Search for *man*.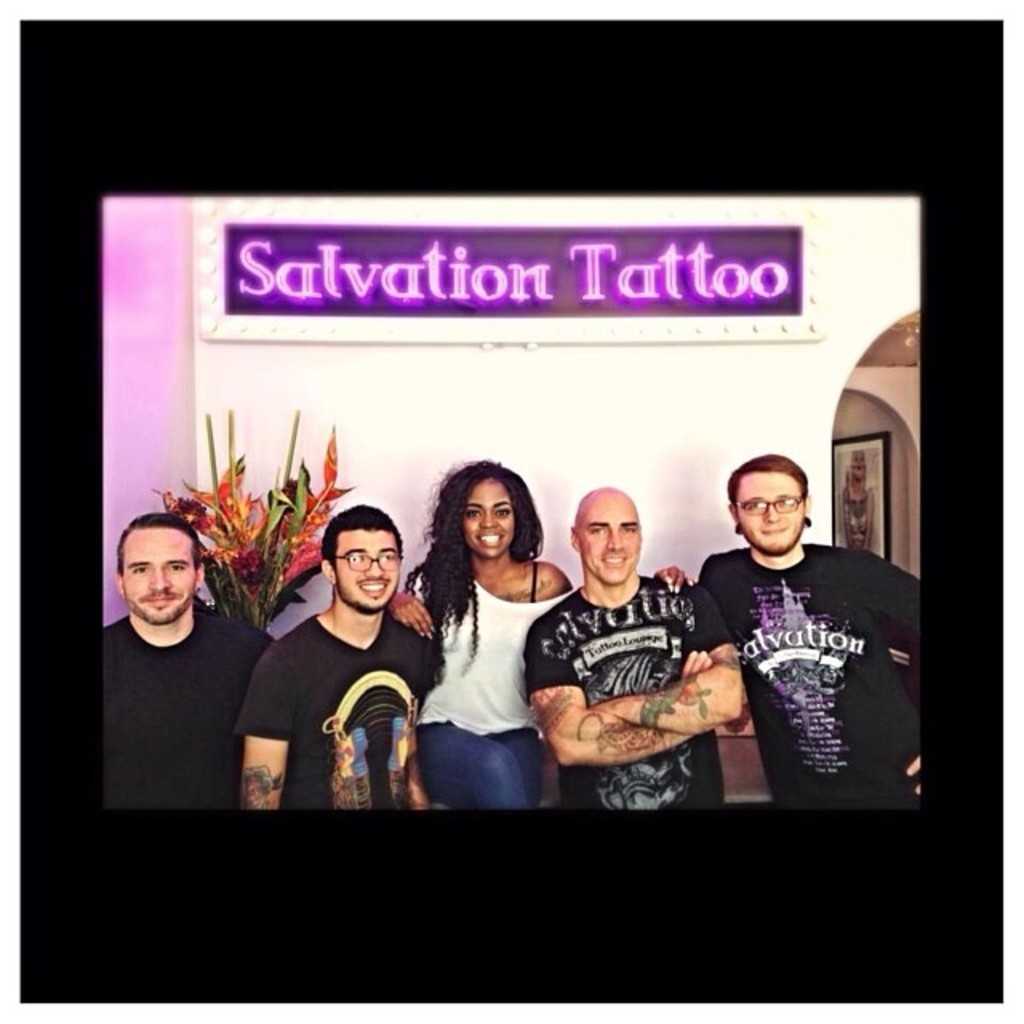
Found at bbox(528, 494, 744, 816).
